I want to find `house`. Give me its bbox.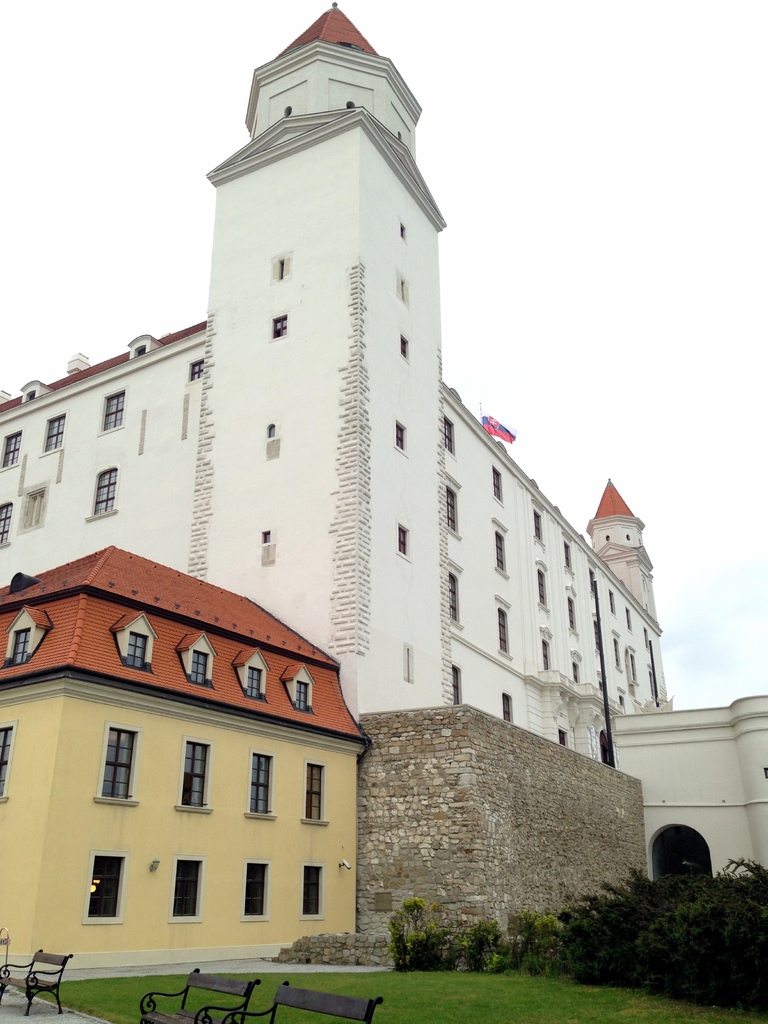
(left=0, top=0, right=665, bottom=724).
